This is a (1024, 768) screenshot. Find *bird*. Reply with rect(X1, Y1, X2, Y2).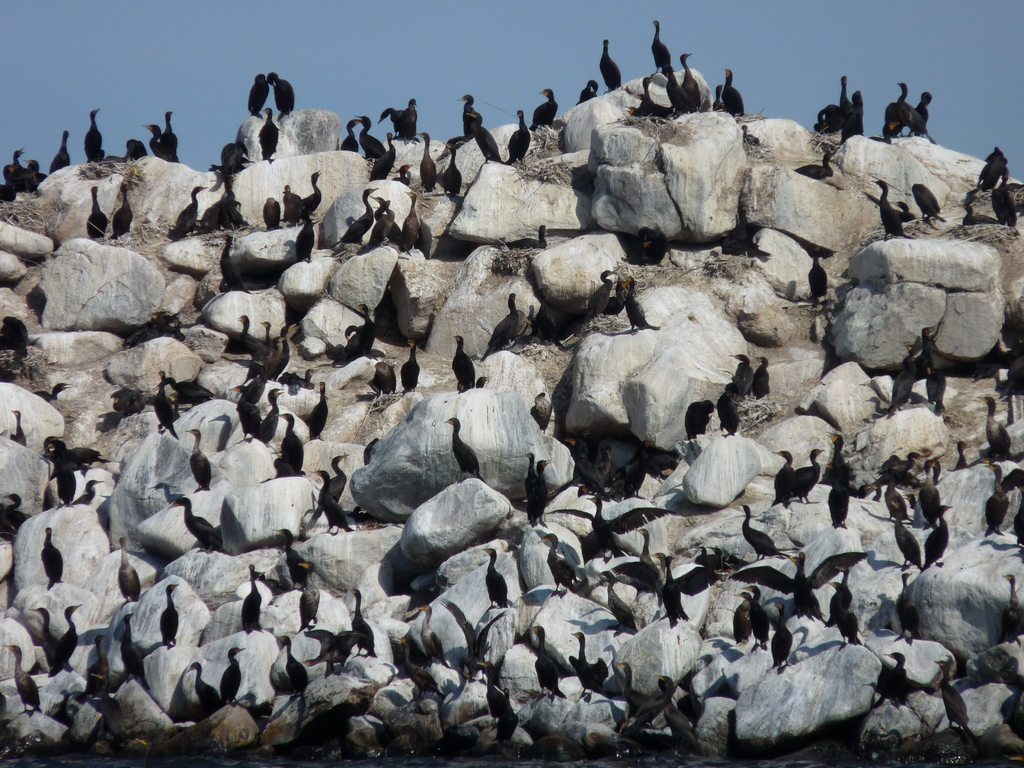
rect(260, 193, 288, 230).
